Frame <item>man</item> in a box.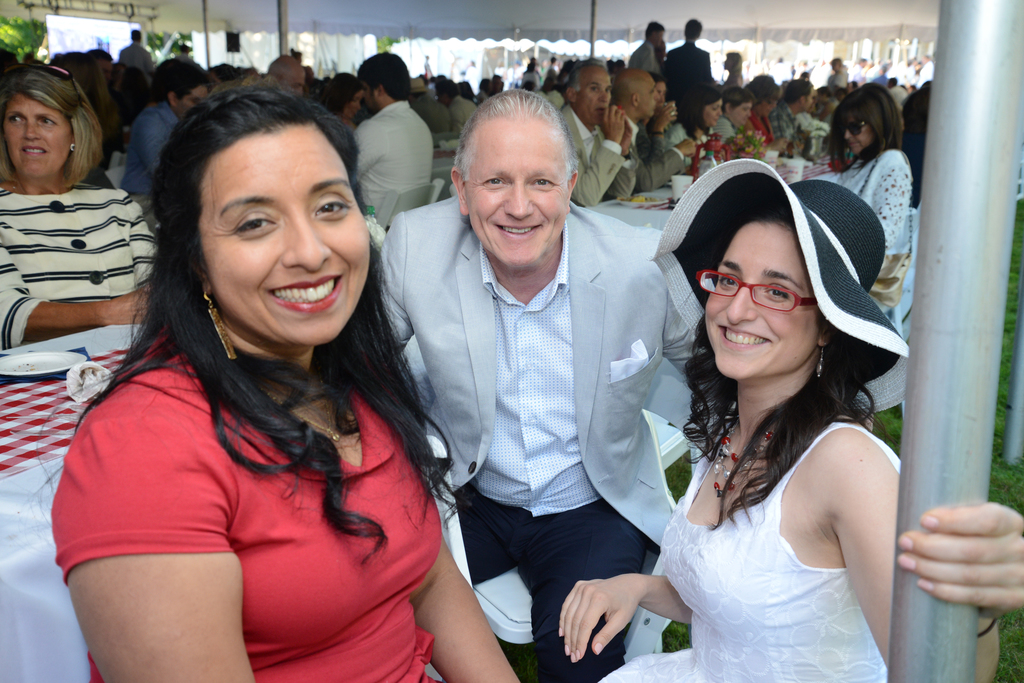
locate(563, 65, 644, 205).
